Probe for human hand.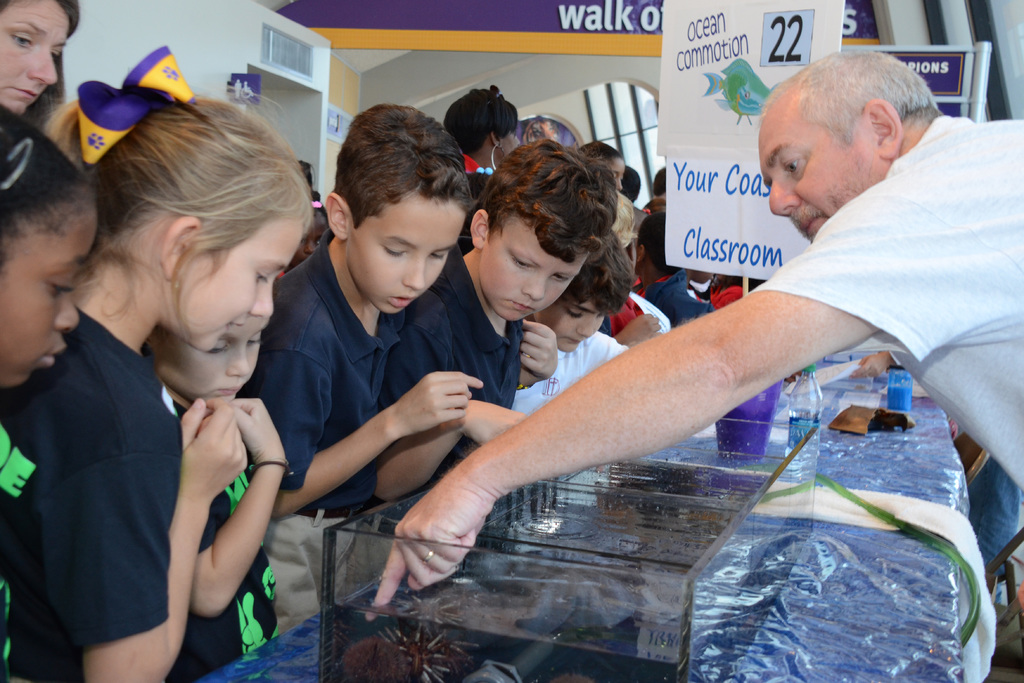
Probe result: x1=615 y1=310 x2=666 y2=345.
